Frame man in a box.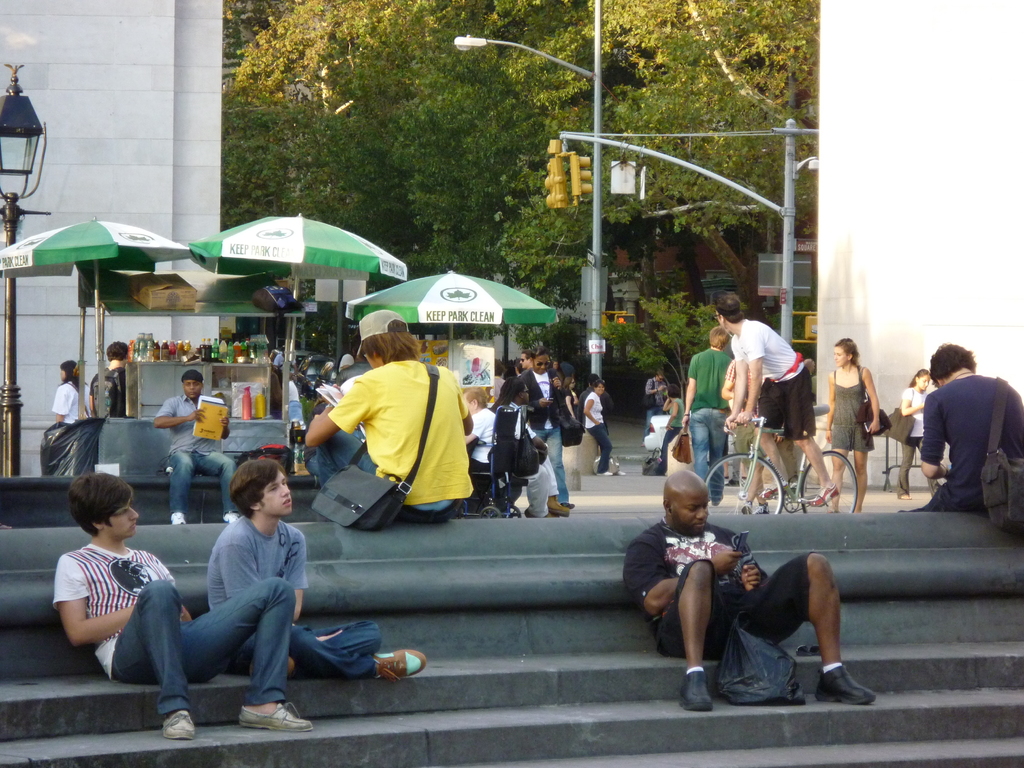
left=621, top=467, right=879, bottom=712.
